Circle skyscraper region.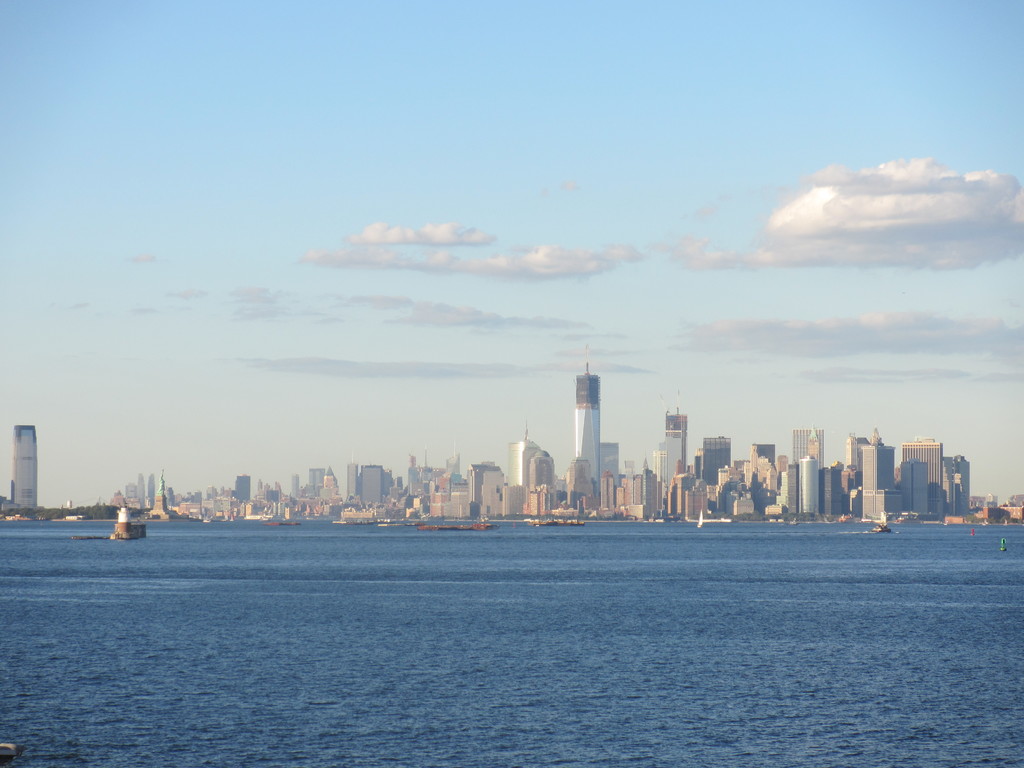
Region: rect(941, 457, 975, 520).
